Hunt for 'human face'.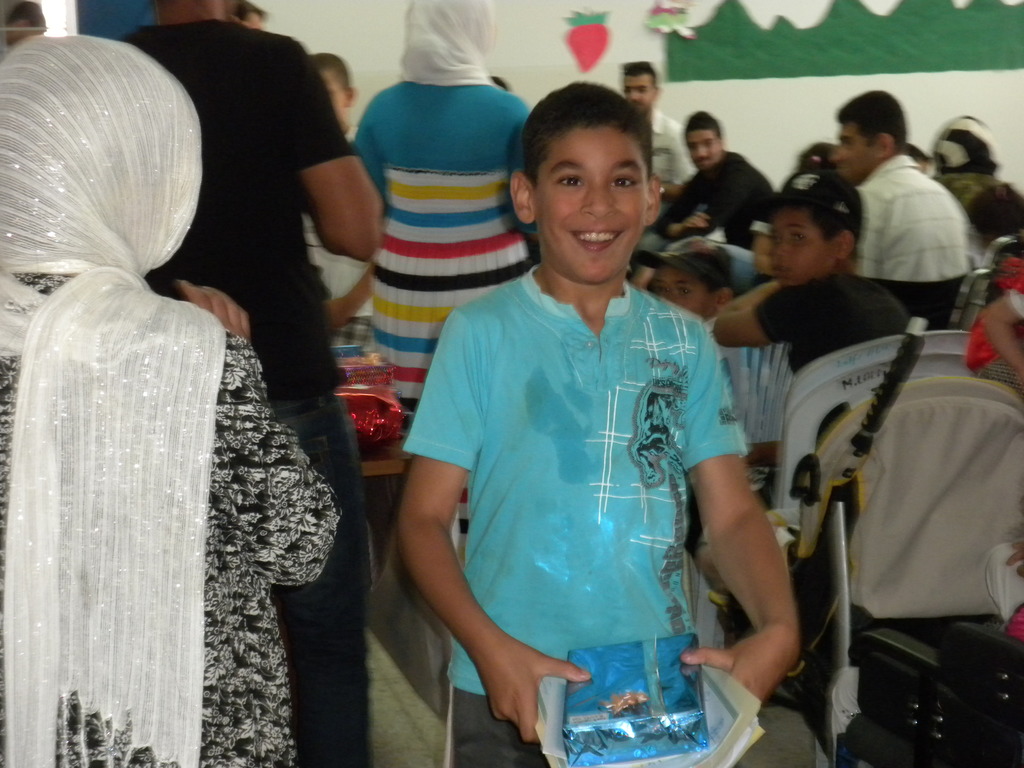
Hunted down at x1=628 y1=77 x2=654 y2=111.
